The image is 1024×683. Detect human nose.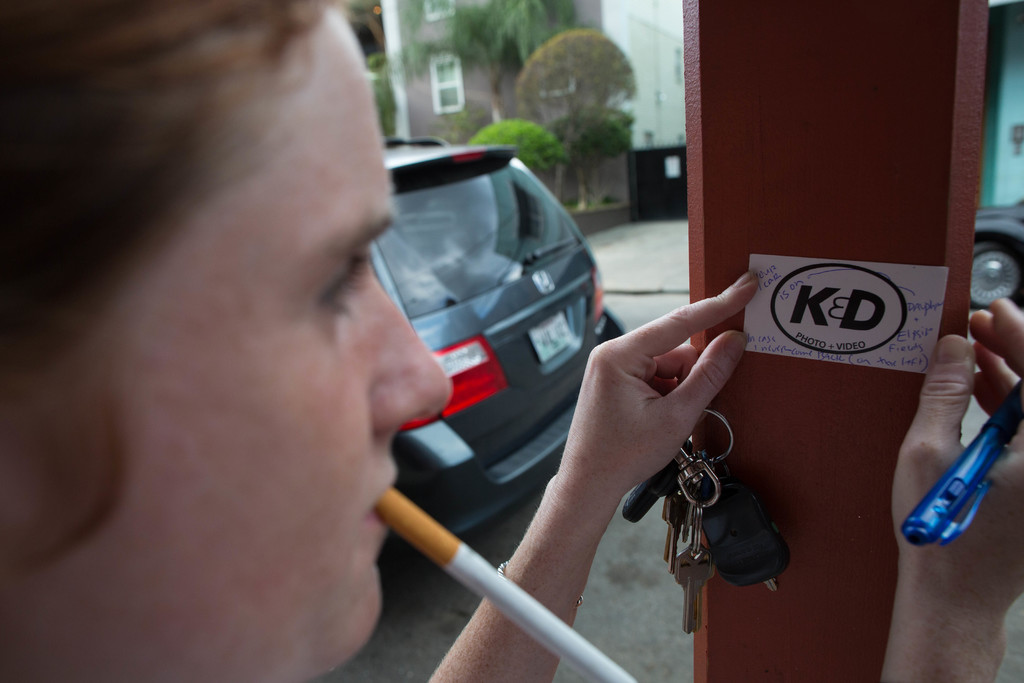
Detection: 372 283 456 437.
